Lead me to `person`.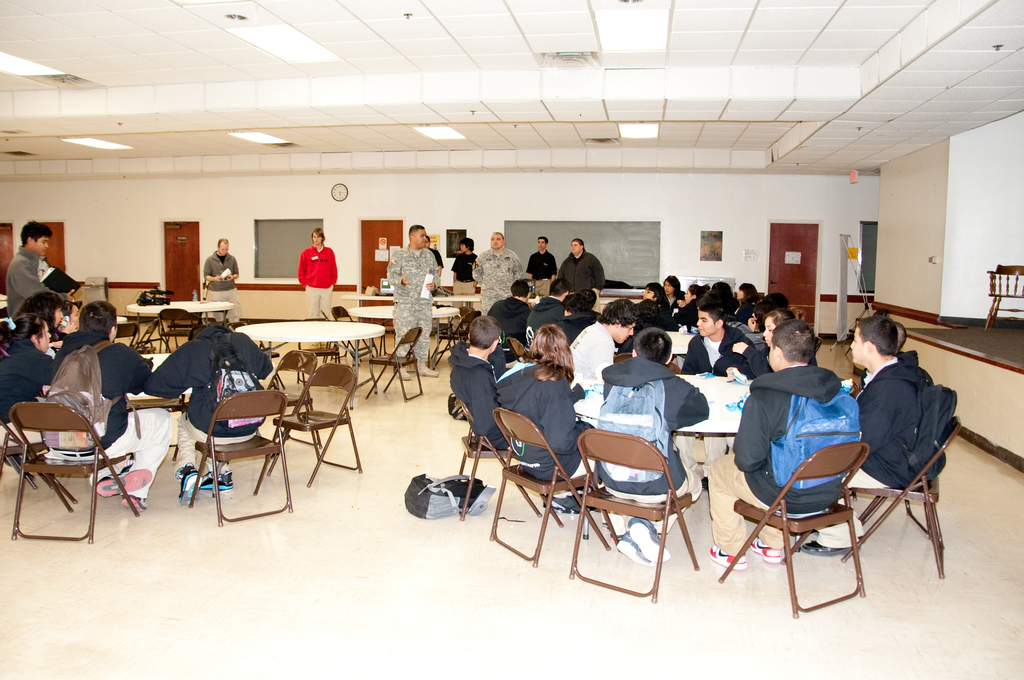
Lead to x1=519 y1=273 x2=572 y2=360.
